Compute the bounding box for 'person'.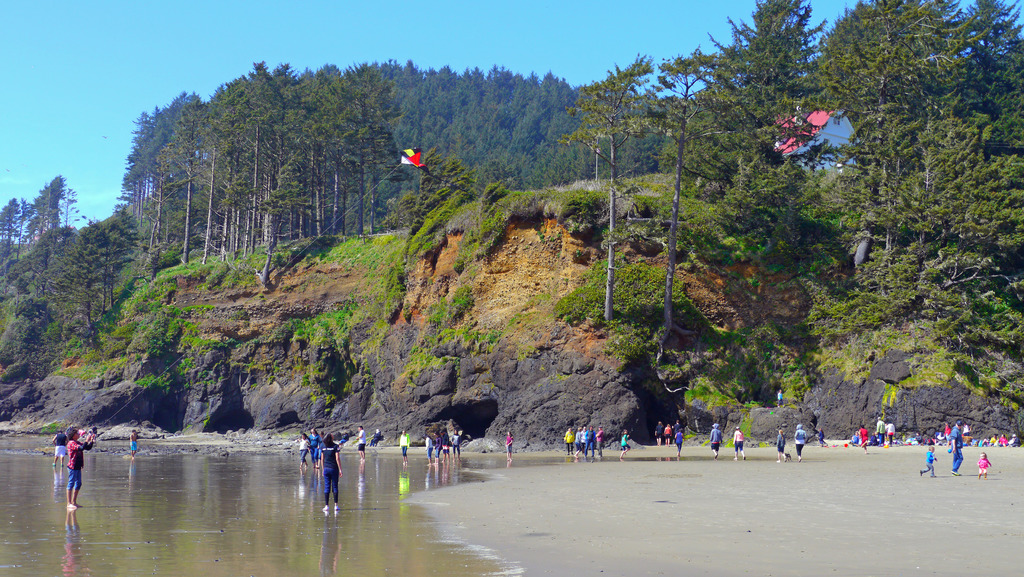
[left=980, top=452, right=989, bottom=478].
